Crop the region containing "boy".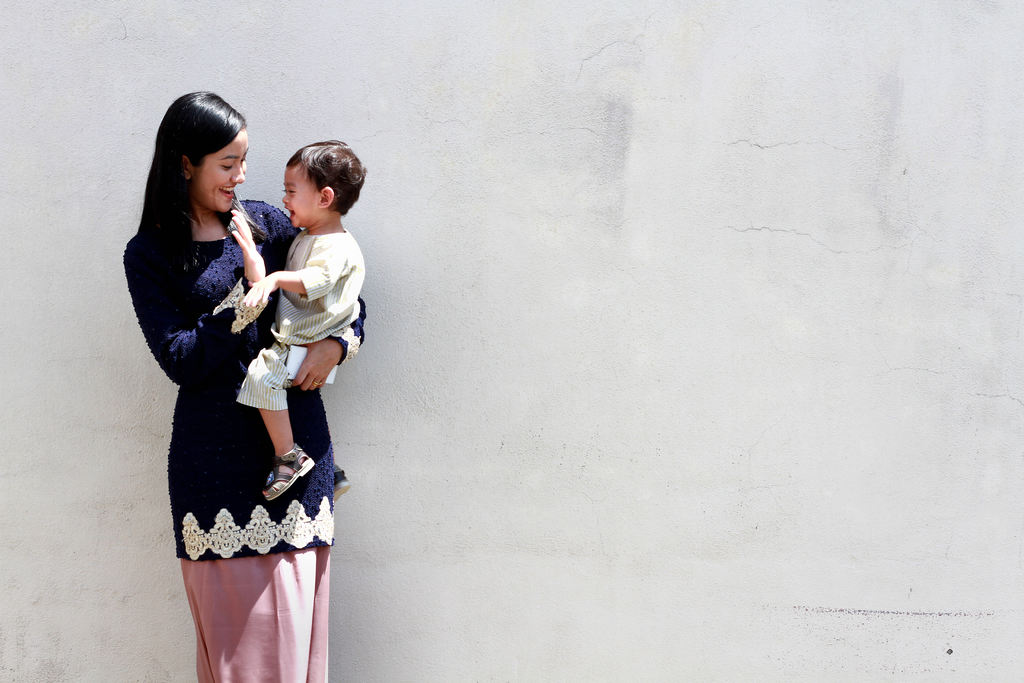
Crop region: (228, 138, 367, 502).
